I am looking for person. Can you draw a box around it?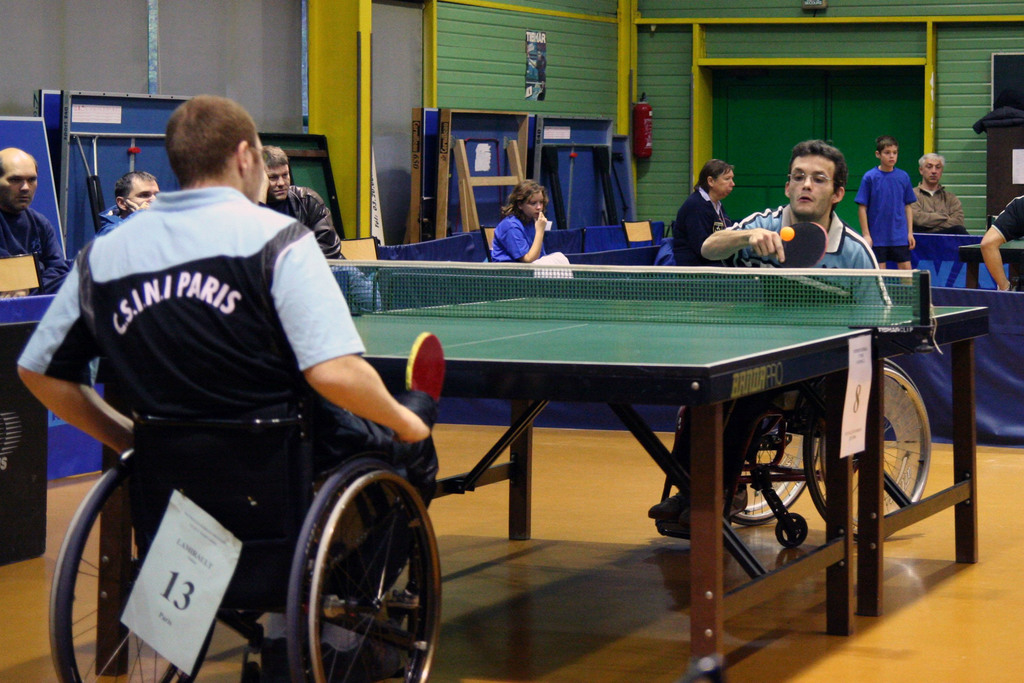
Sure, the bounding box is box(489, 170, 554, 260).
